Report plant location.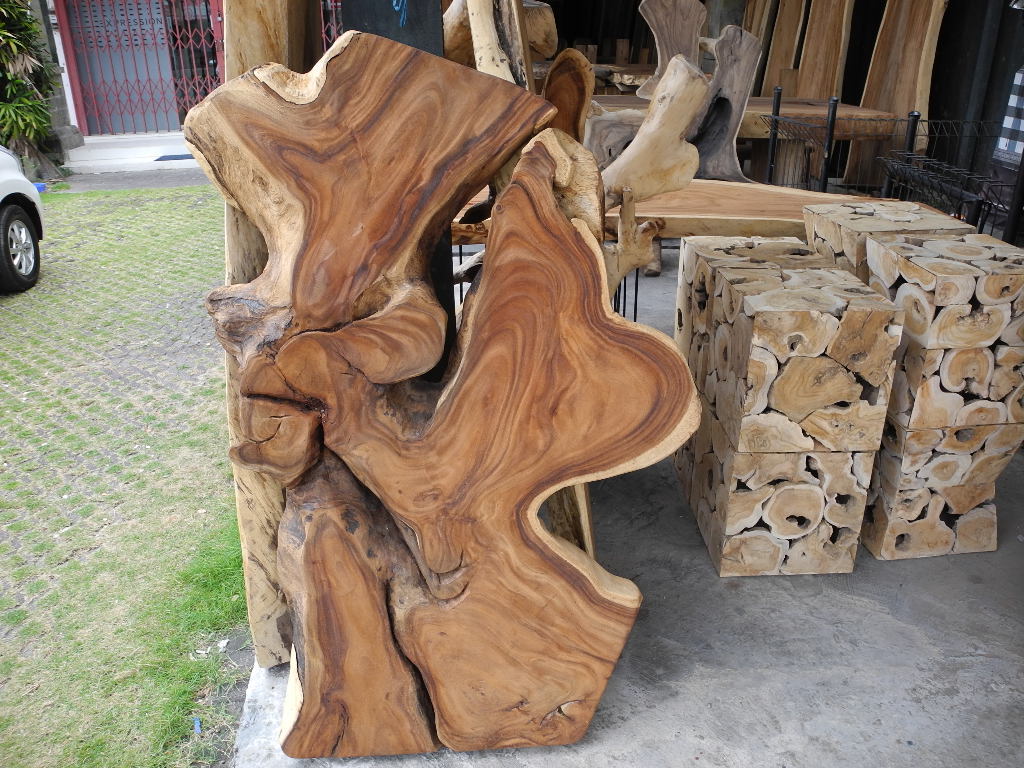
Report: x1=221 y1=453 x2=253 y2=761.
